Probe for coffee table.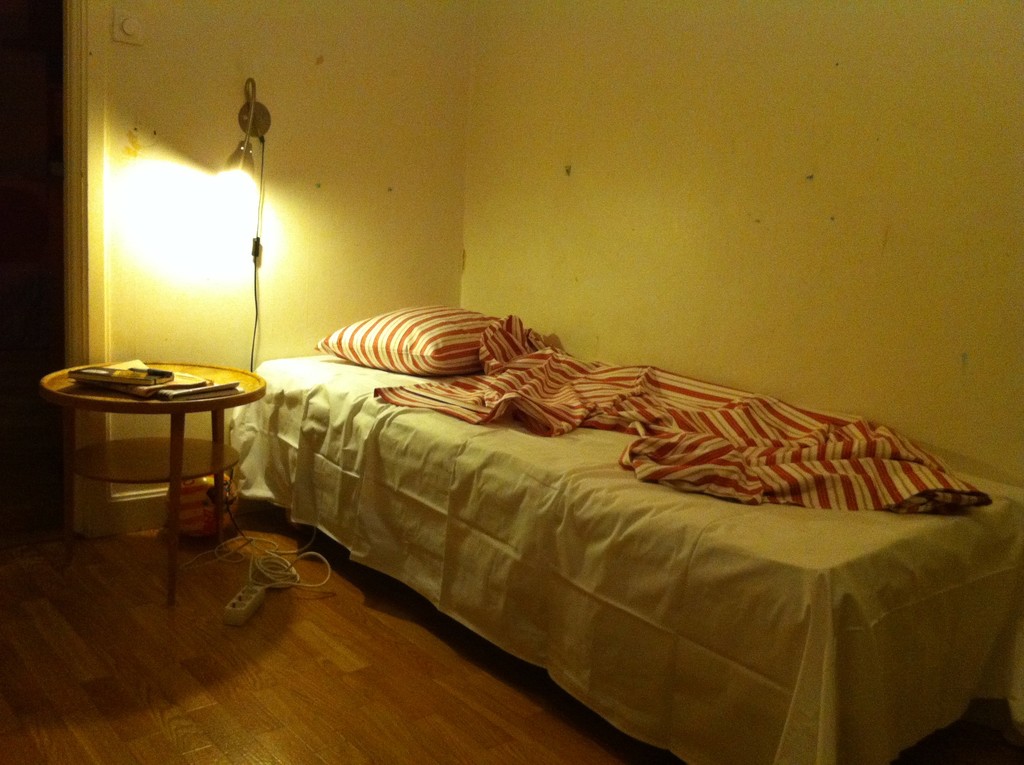
Probe result: BBox(34, 350, 273, 549).
